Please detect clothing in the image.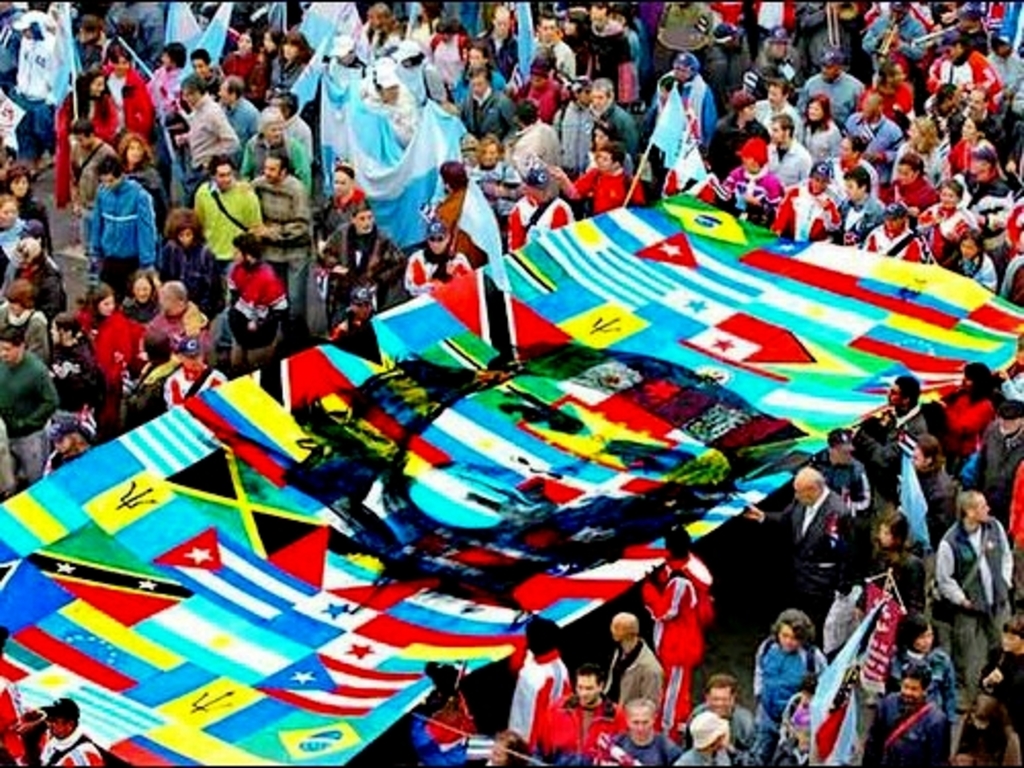
174 166 276 303.
